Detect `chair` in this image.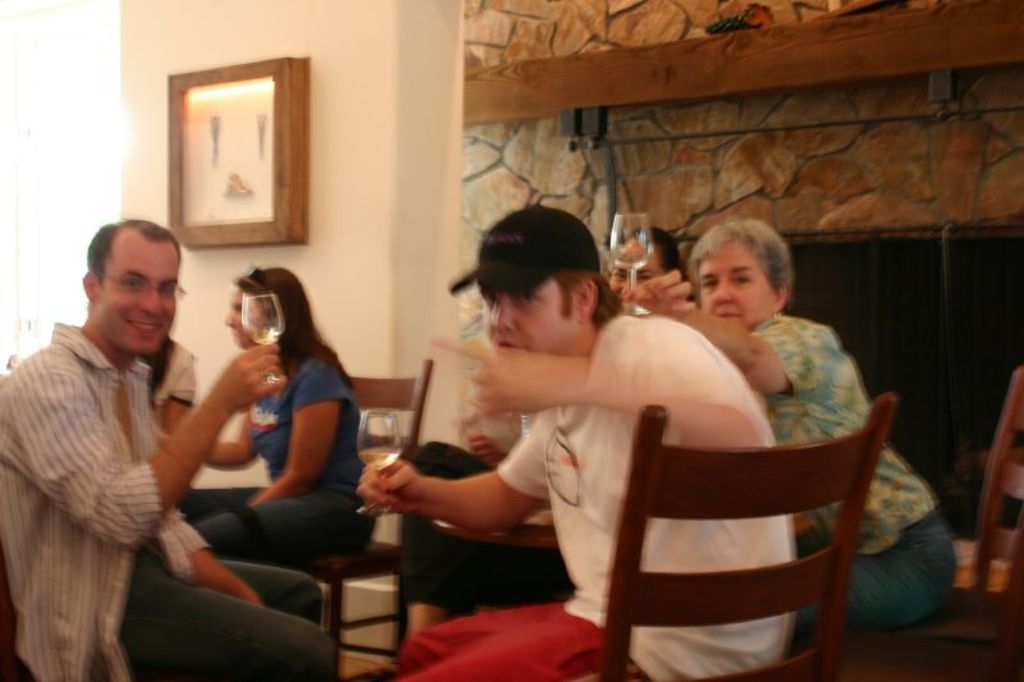
Detection: 576,352,893,681.
